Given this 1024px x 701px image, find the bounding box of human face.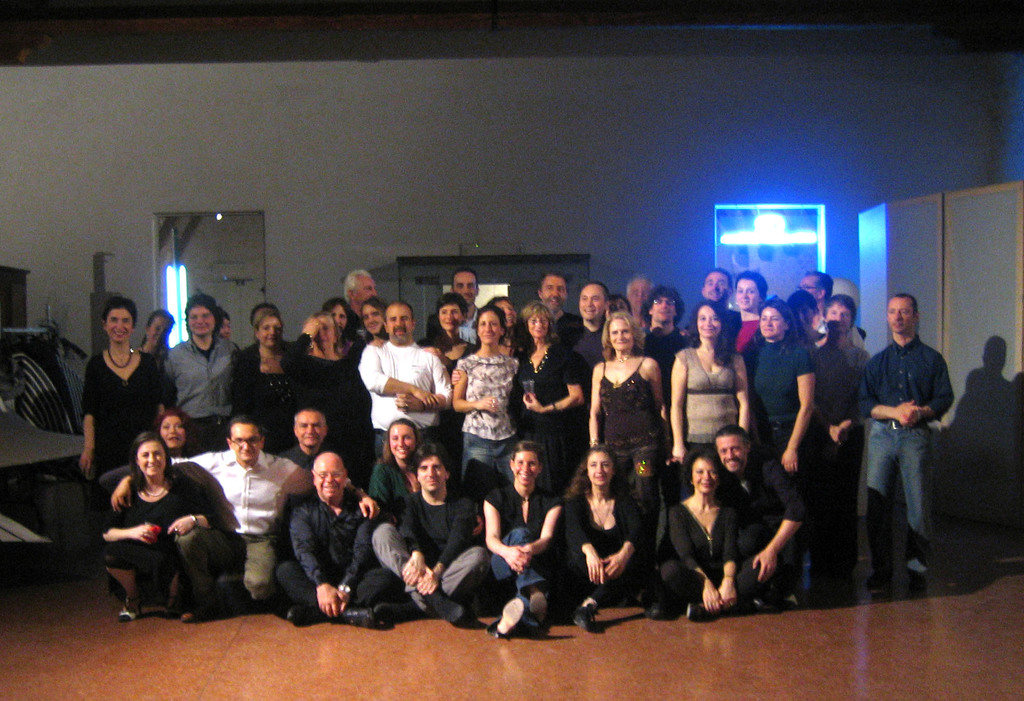
151, 316, 169, 344.
